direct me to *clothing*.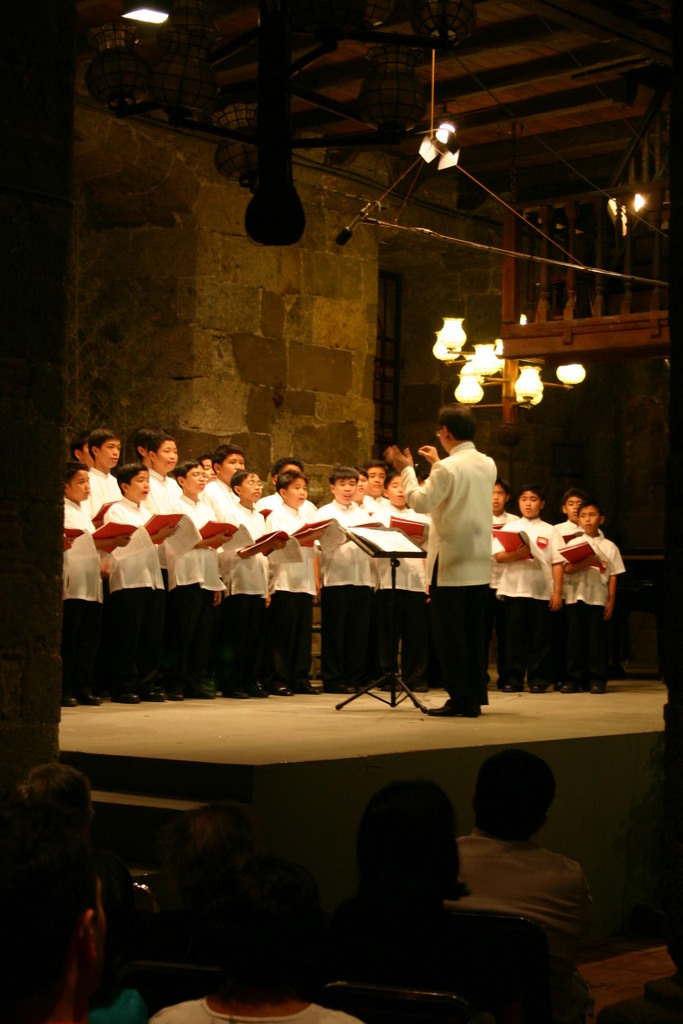
Direction: bbox(78, 459, 121, 510).
